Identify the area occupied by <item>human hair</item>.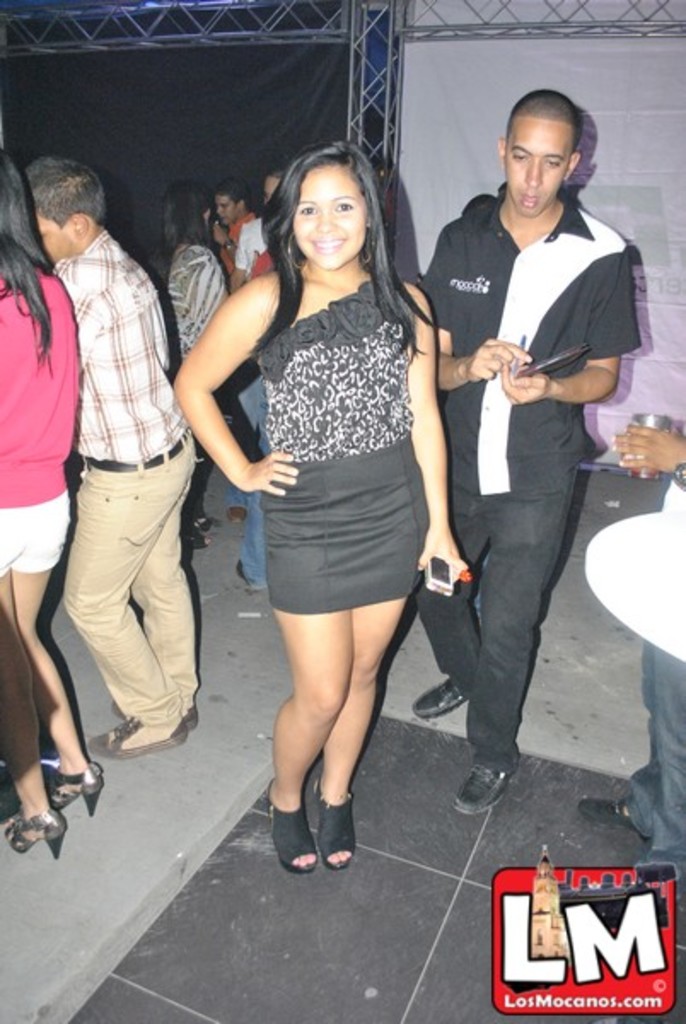
Area: select_region(167, 184, 210, 253).
